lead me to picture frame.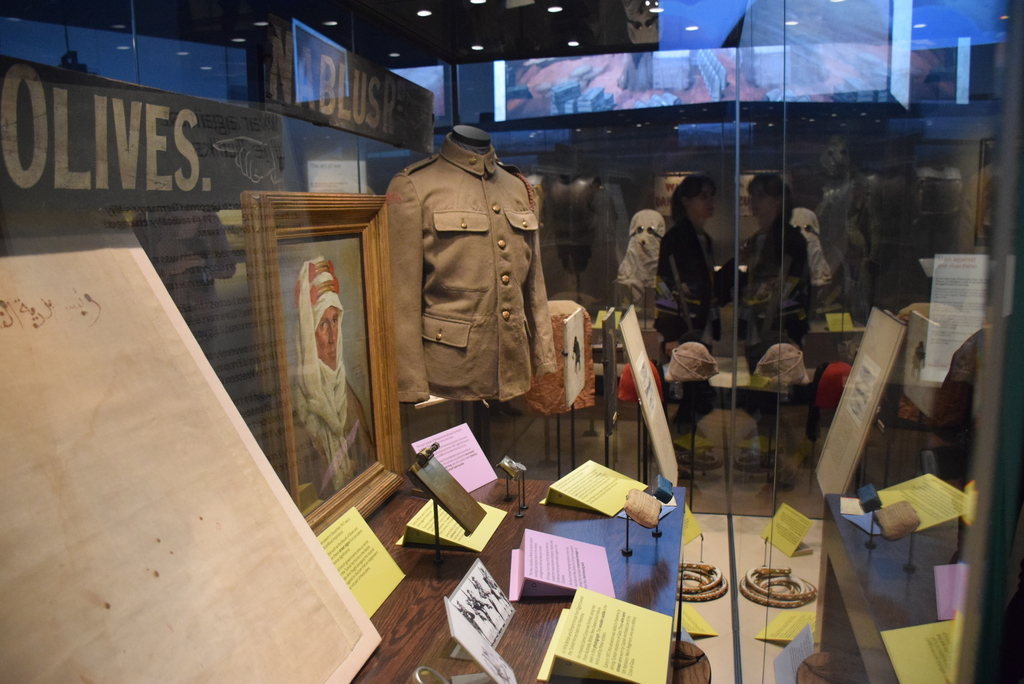
Lead to bbox(977, 137, 997, 250).
